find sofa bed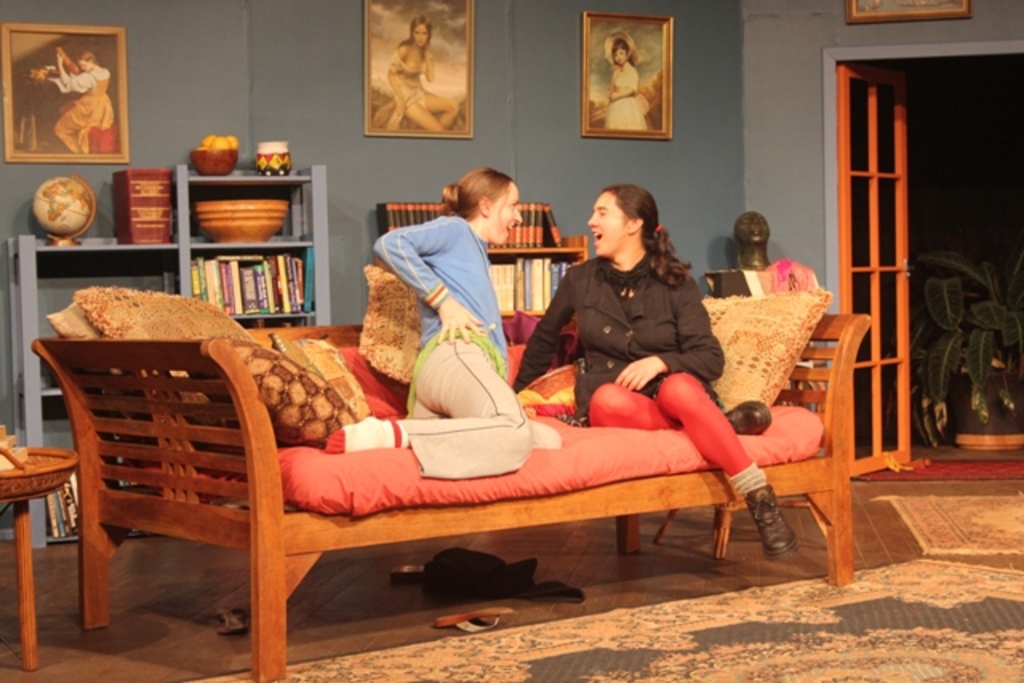
{"left": 34, "top": 283, "right": 877, "bottom": 680}
